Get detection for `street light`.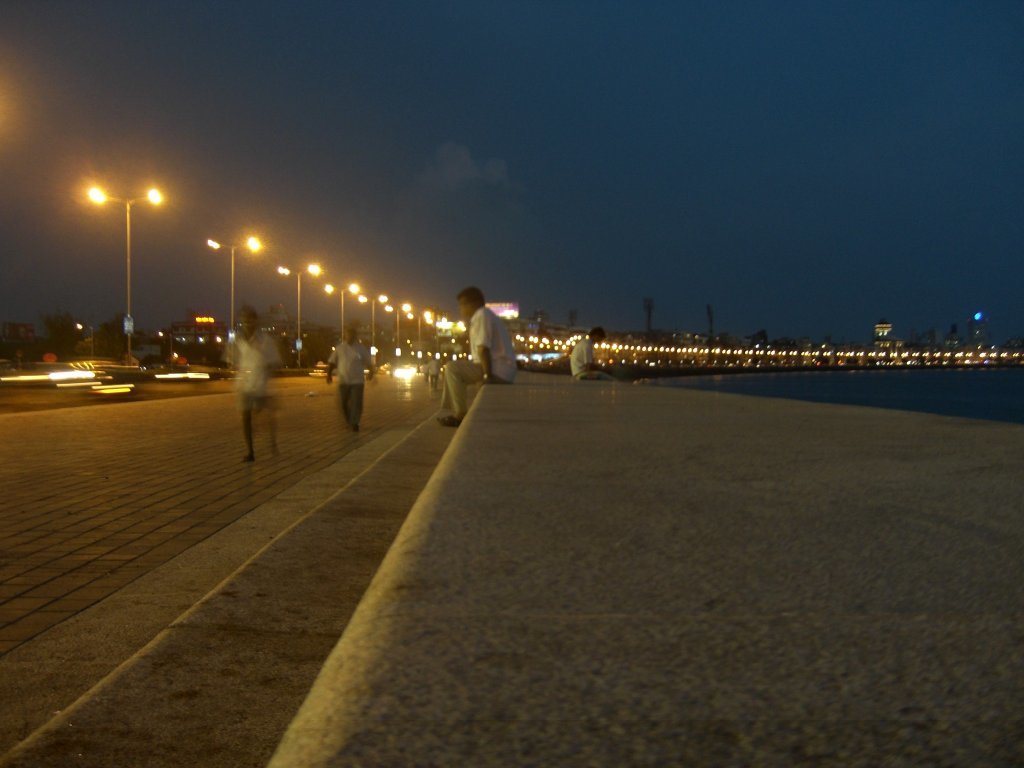
Detection: {"x1": 553, "y1": 340, "x2": 561, "y2": 348}.
